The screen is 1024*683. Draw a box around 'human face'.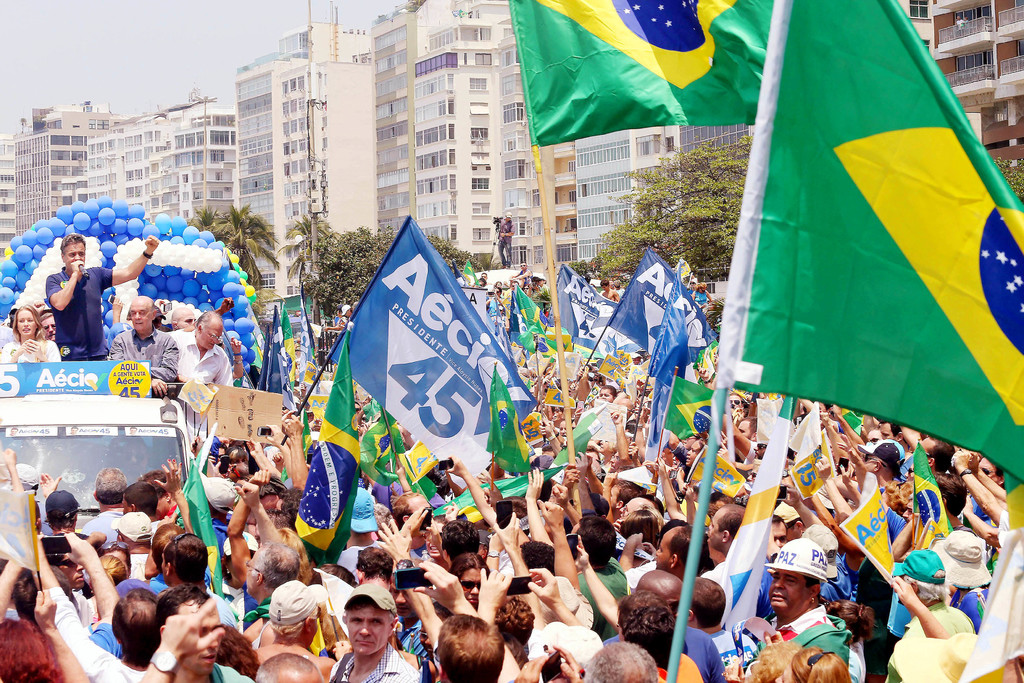
bbox(188, 610, 224, 667).
